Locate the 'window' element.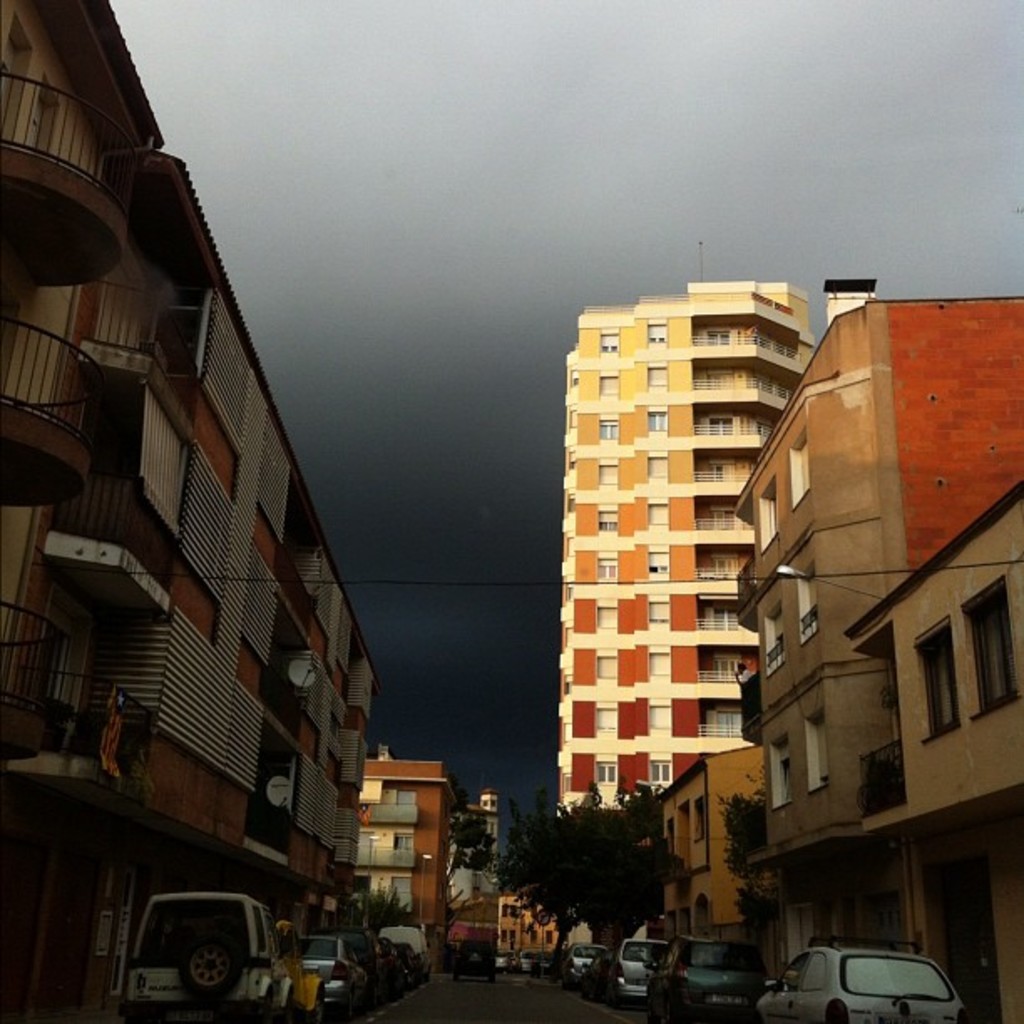
Element bbox: l=599, t=458, r=617, b=492.
